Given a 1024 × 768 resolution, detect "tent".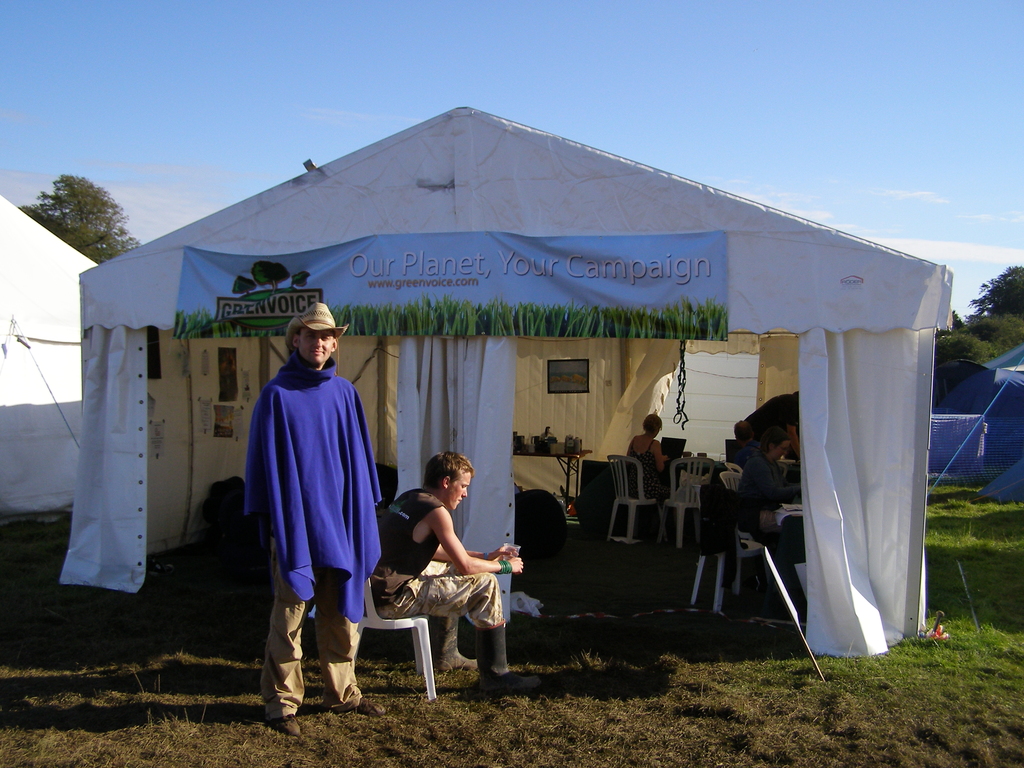
box(0, 180, 104, 532).
